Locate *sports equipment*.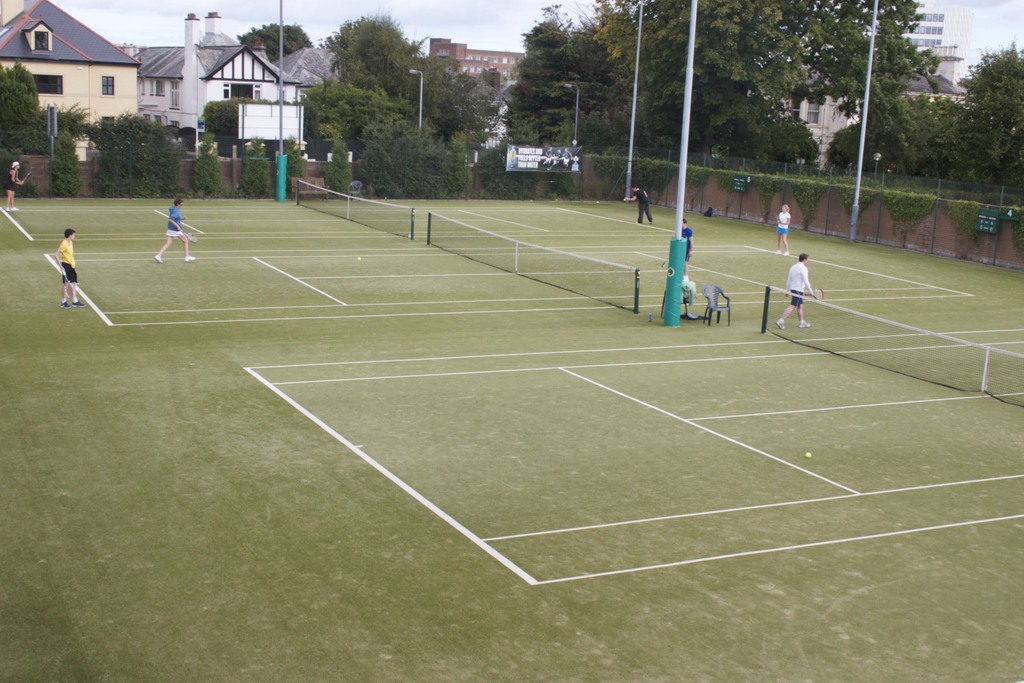
Bounding box: bbox=[298, 176, 415, 244].
